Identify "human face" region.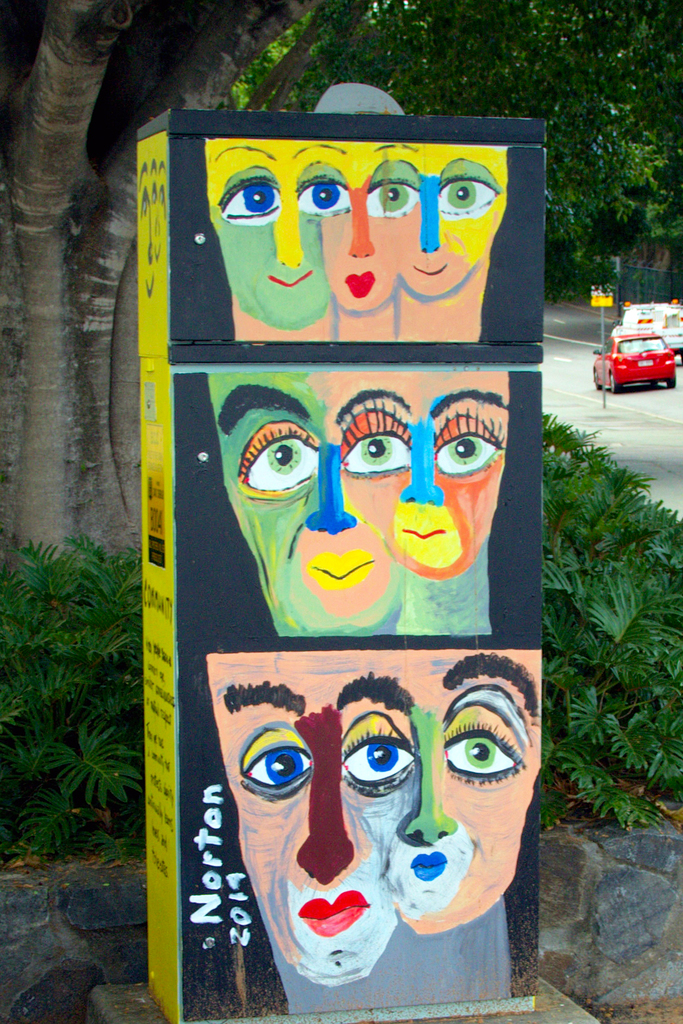
Region: bbox(217, 662, 428, 993).
